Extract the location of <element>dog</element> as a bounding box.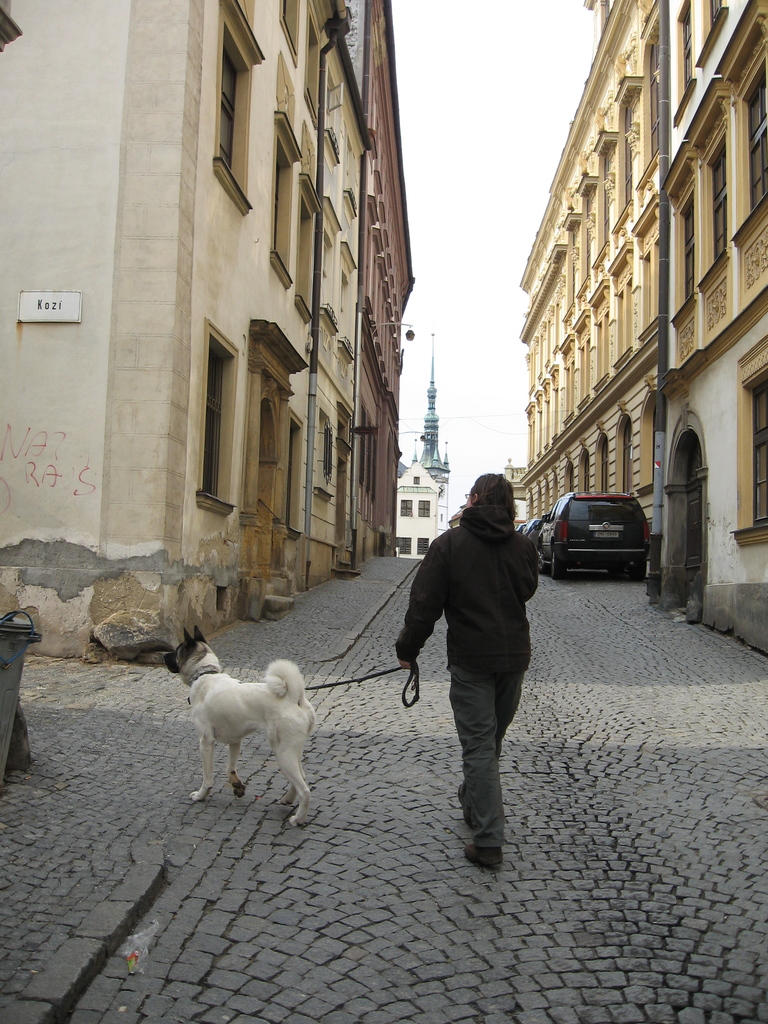
rect(167, 621, 319, 824).
